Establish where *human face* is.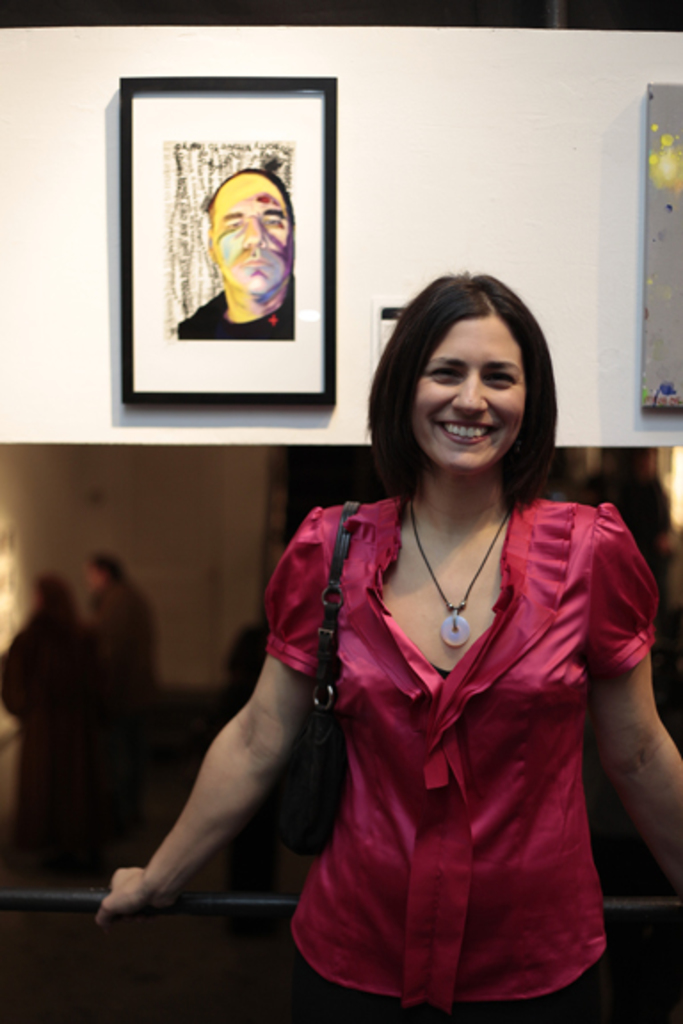
Established at pyautogui.locateOnScreen(206, 171, 292, 295).
